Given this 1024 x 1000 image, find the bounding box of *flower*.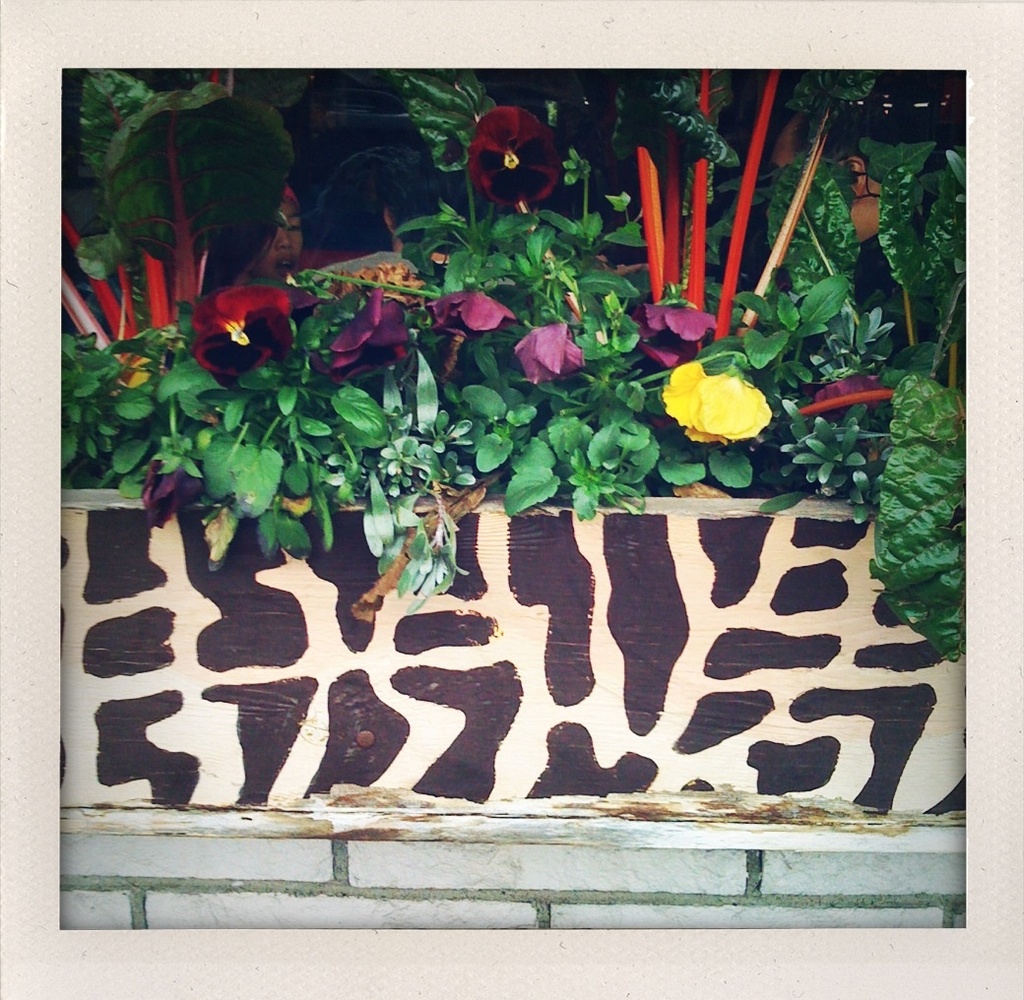
641,329,769,440.
